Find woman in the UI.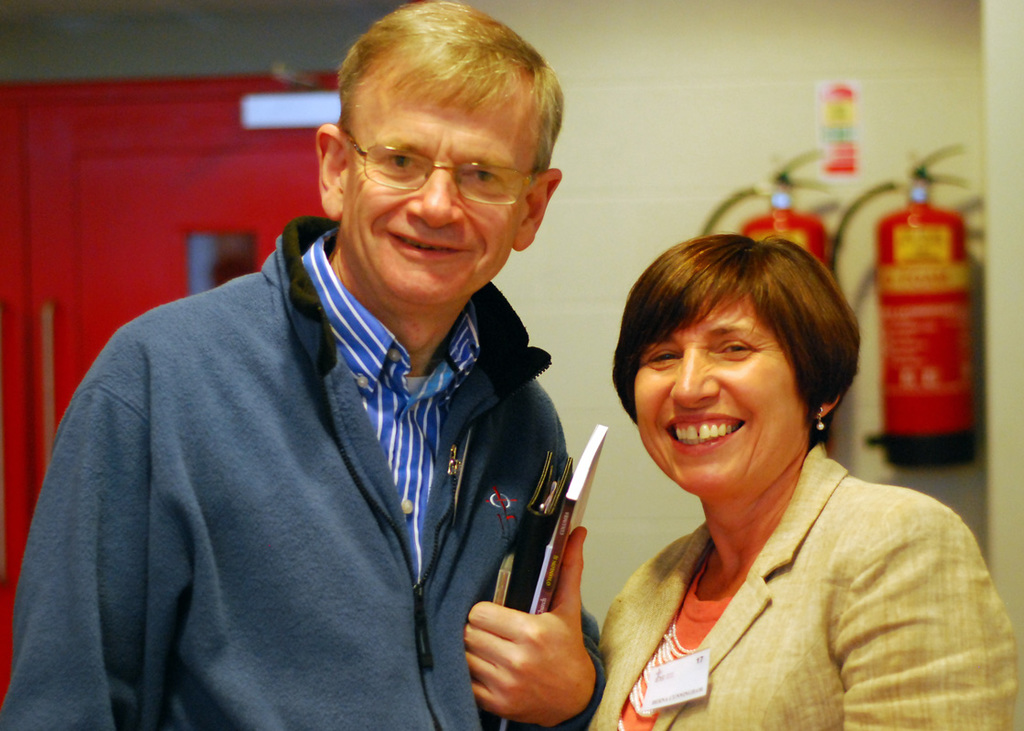
UI element at Rect(554, 154, 969, 718).
